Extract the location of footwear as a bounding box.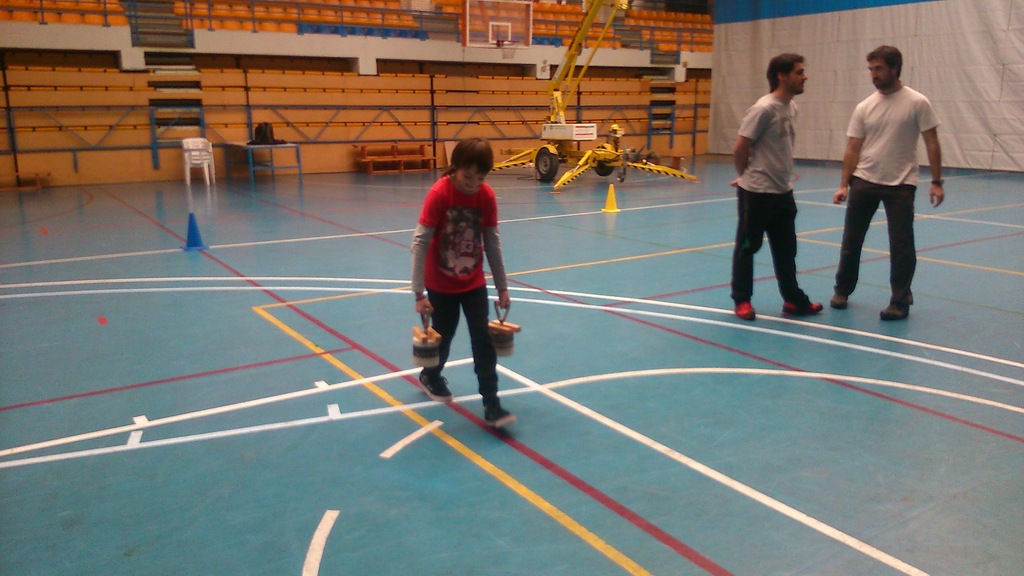
x1=826, y1=292, x2=845, y2=306.
